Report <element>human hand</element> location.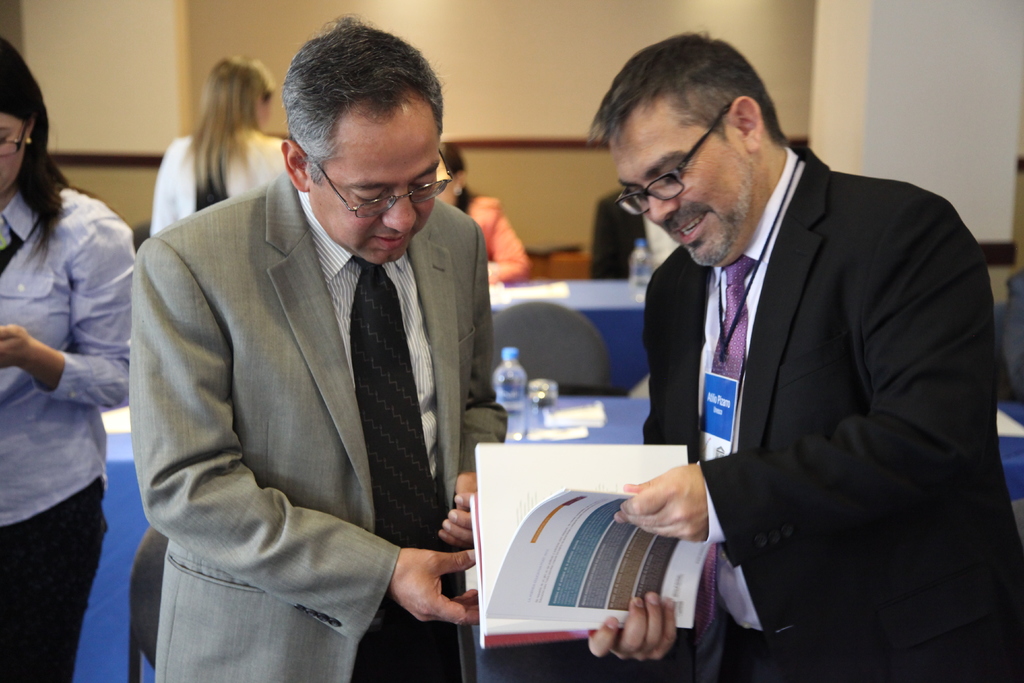
Report: 0/323/31/368.
